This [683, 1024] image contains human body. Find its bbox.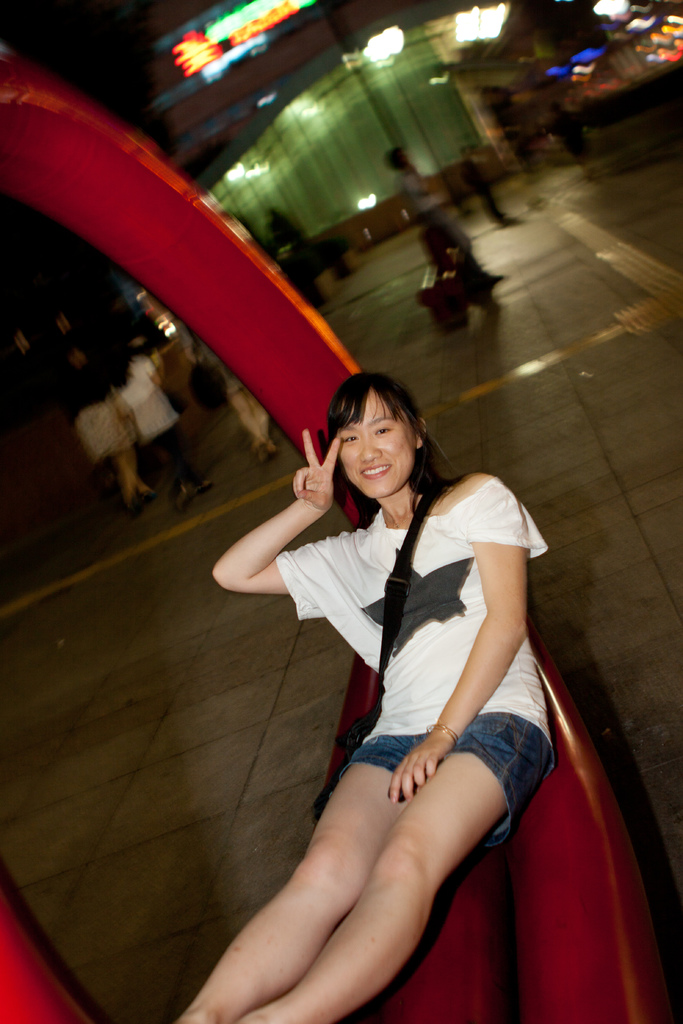
pyautogui.locateOnScreen(213, 355, 278, 466).
